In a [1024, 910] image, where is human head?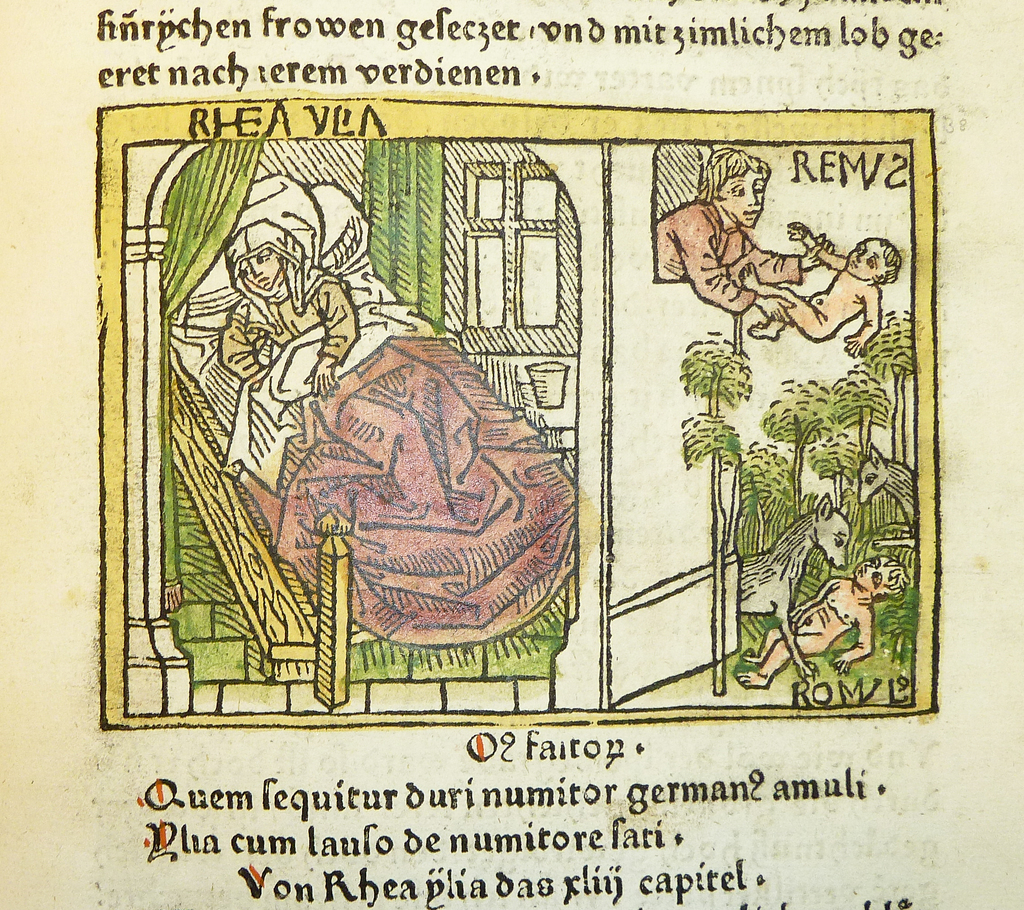
x1=847, y1=234, x2=901, y2=282.
